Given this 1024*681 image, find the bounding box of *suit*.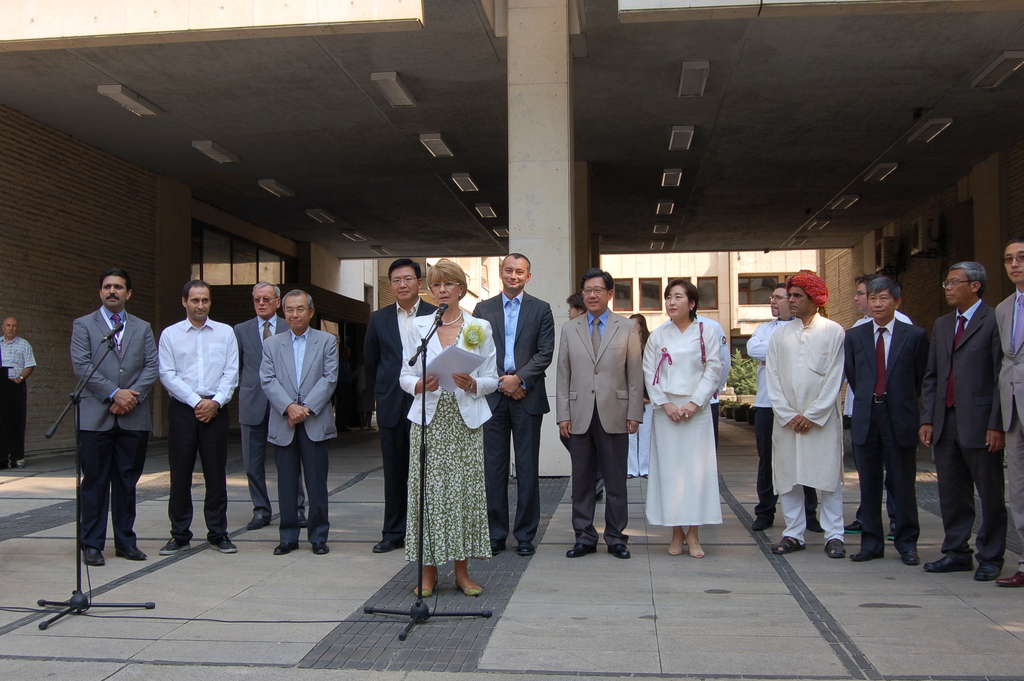
x1=468, y1=285, x2=554, y2=543.
